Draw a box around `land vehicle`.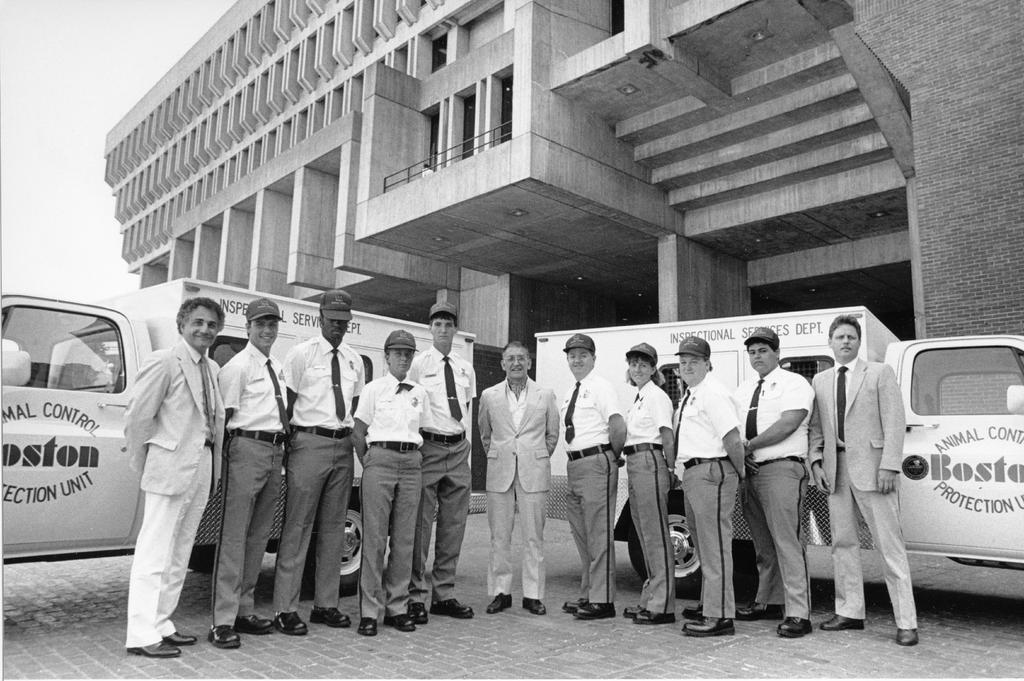
<bbox>0, 283, 478, 590</bbox>.
